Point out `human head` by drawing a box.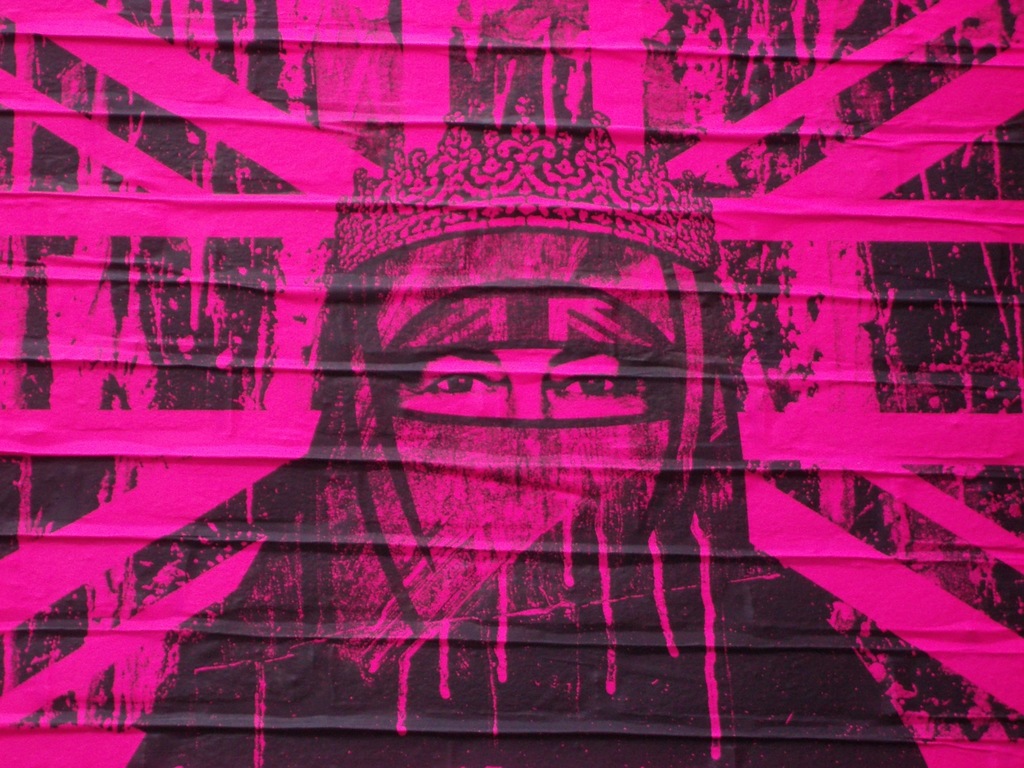
330 204 770 536.
